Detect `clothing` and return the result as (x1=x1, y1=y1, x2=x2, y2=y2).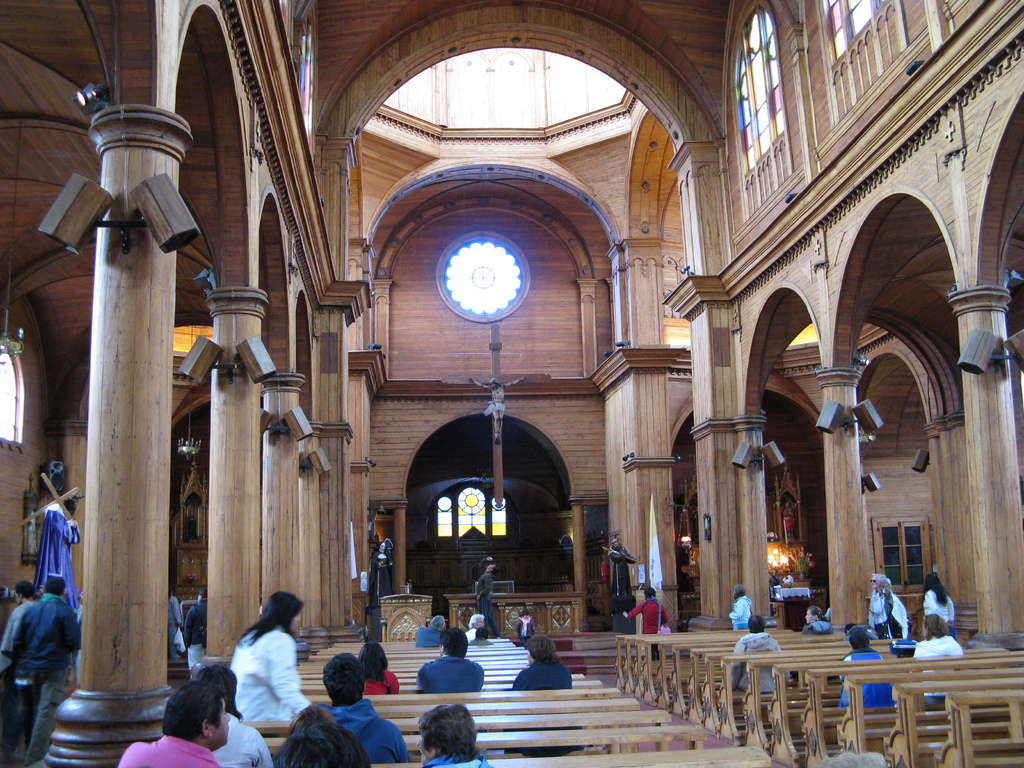
(x1=727, y1=592, x2=747, y2=636).
